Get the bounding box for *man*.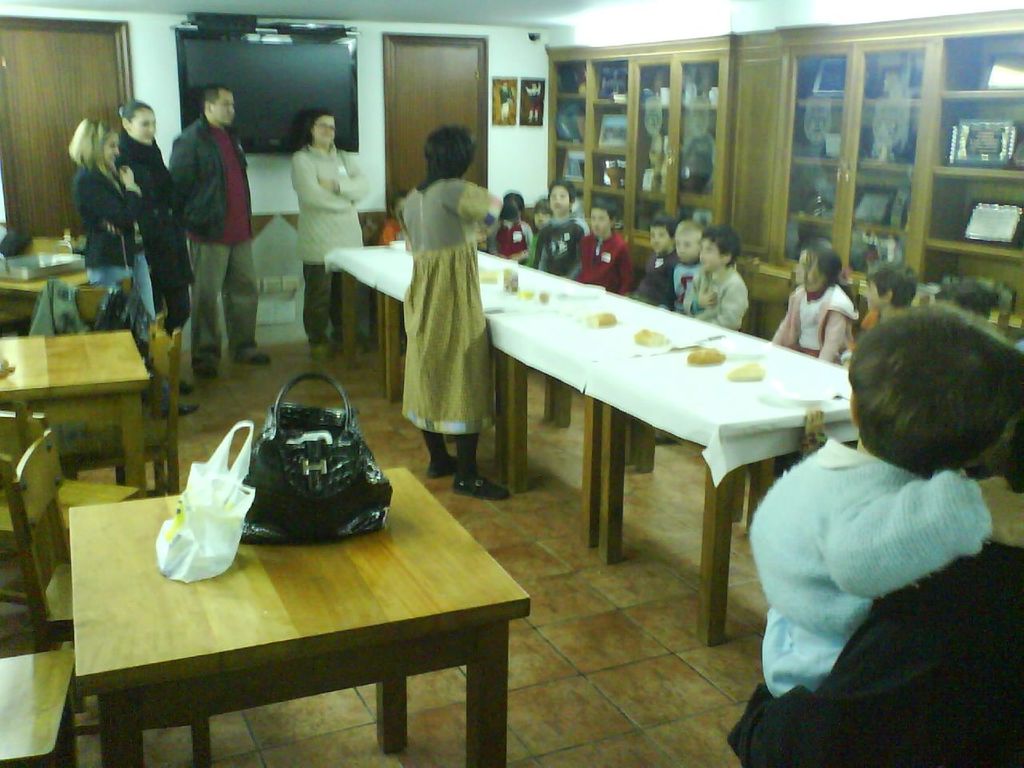
box(148, 86, 251, 360).
